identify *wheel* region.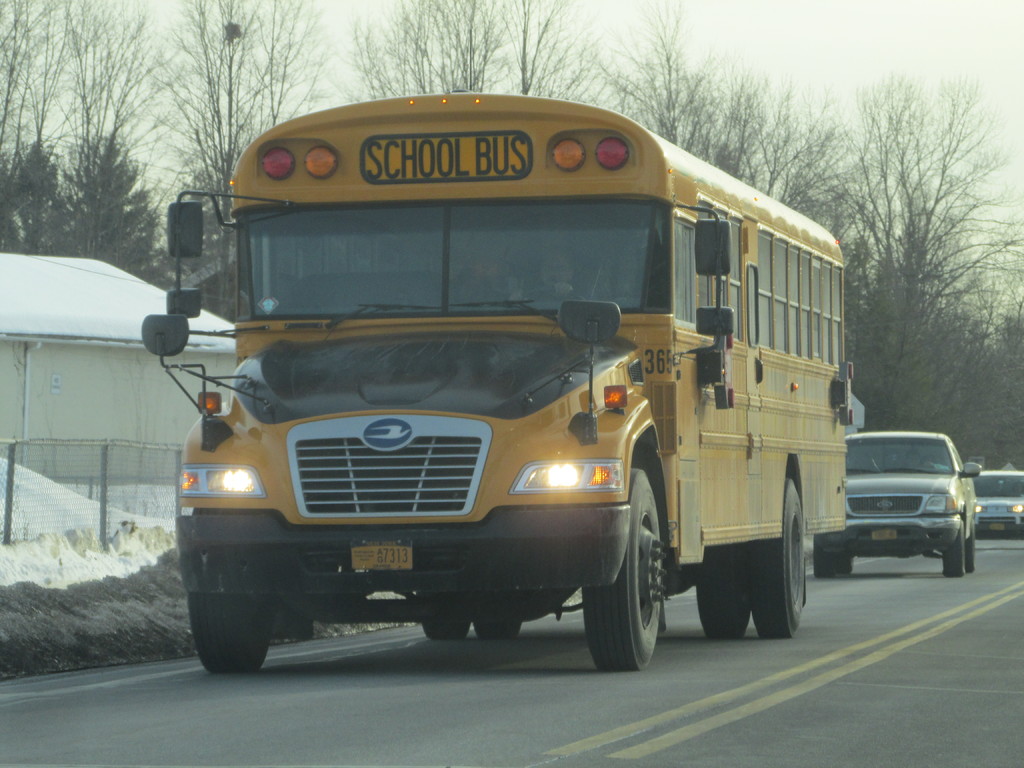
Region: [x1=955, y1=534, x2=982, y2=581].
